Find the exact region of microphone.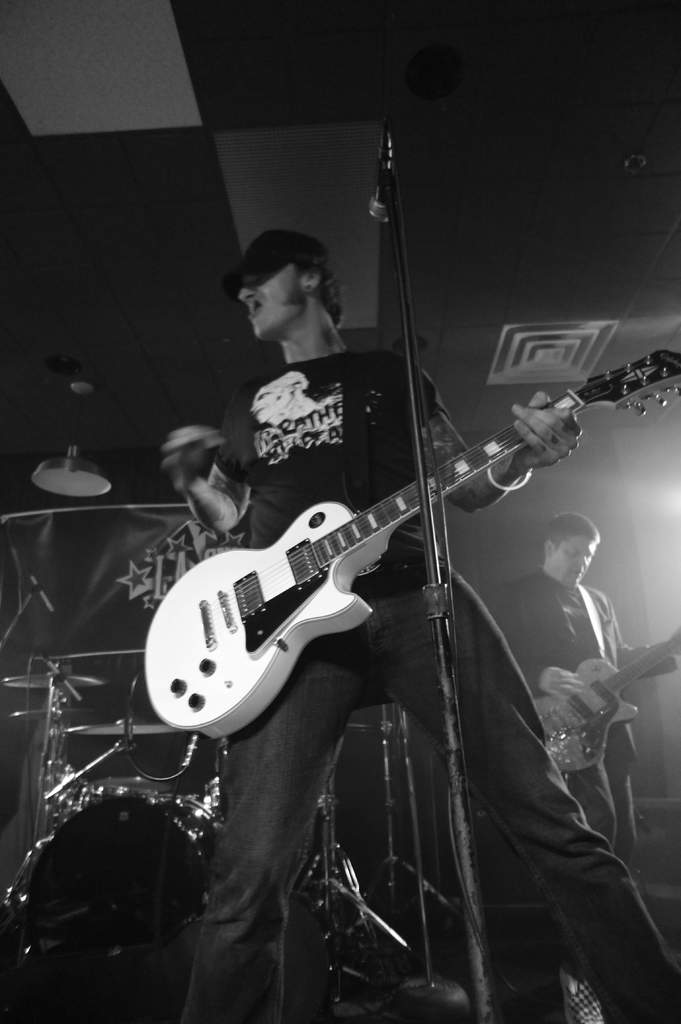
Exact region: box=[15, 554, 58, 616].
